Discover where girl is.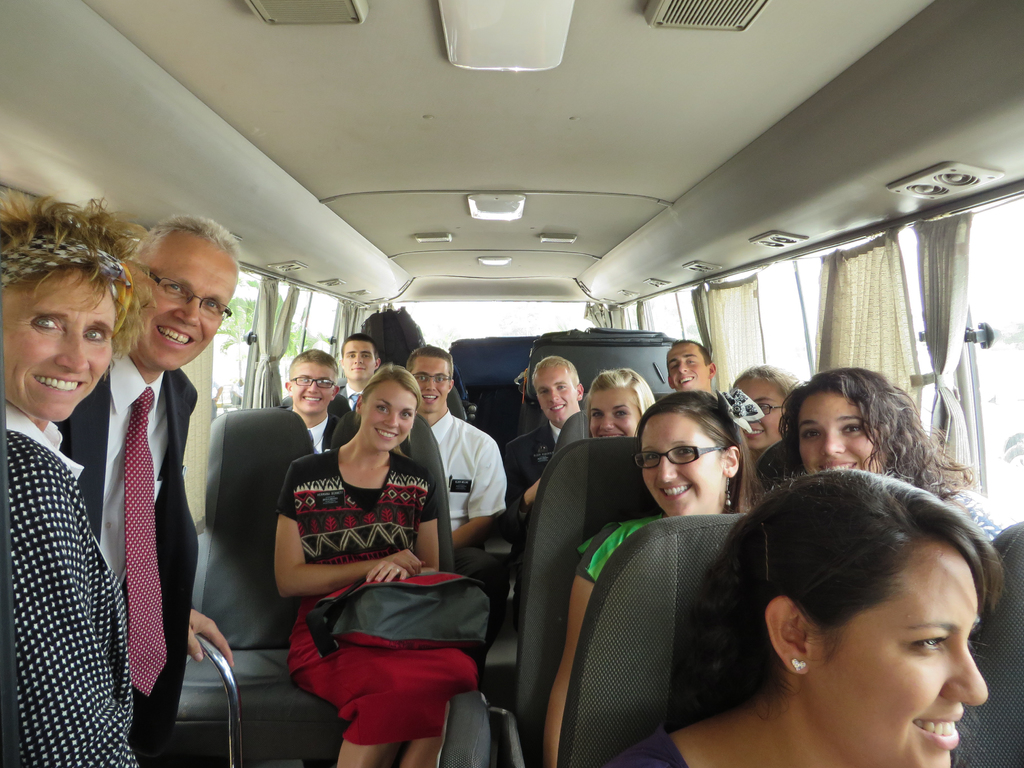
Discovered at select_region(587, 365, 657, 436).
